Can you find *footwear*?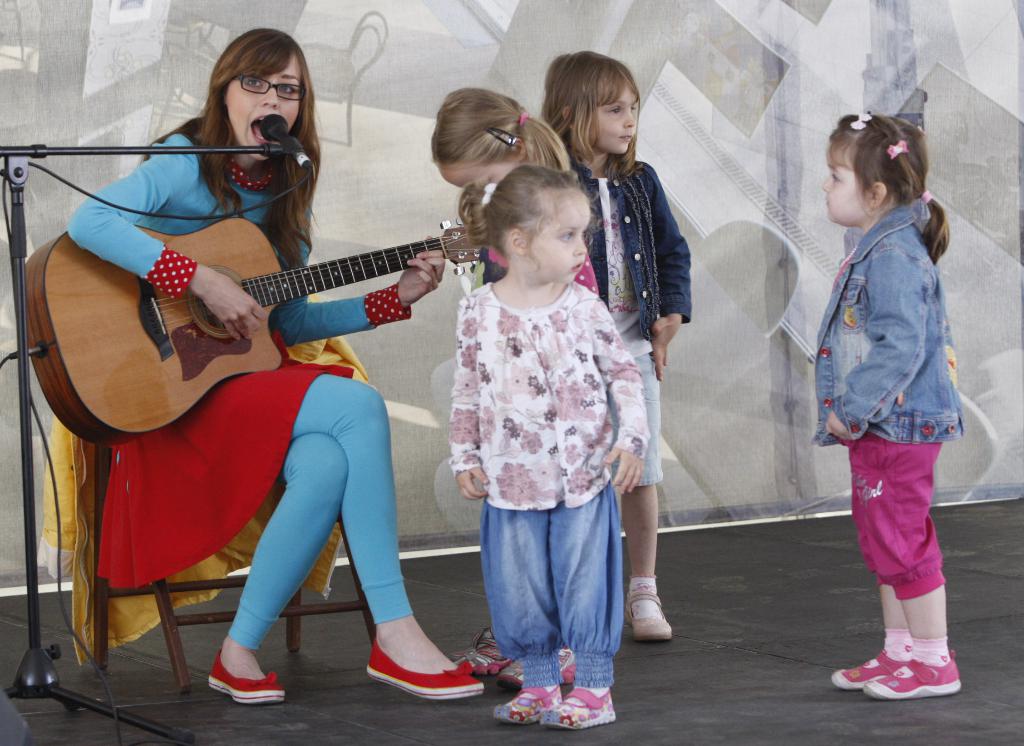
Yes, bounding box: BBox(622, 589, 671, 642).
